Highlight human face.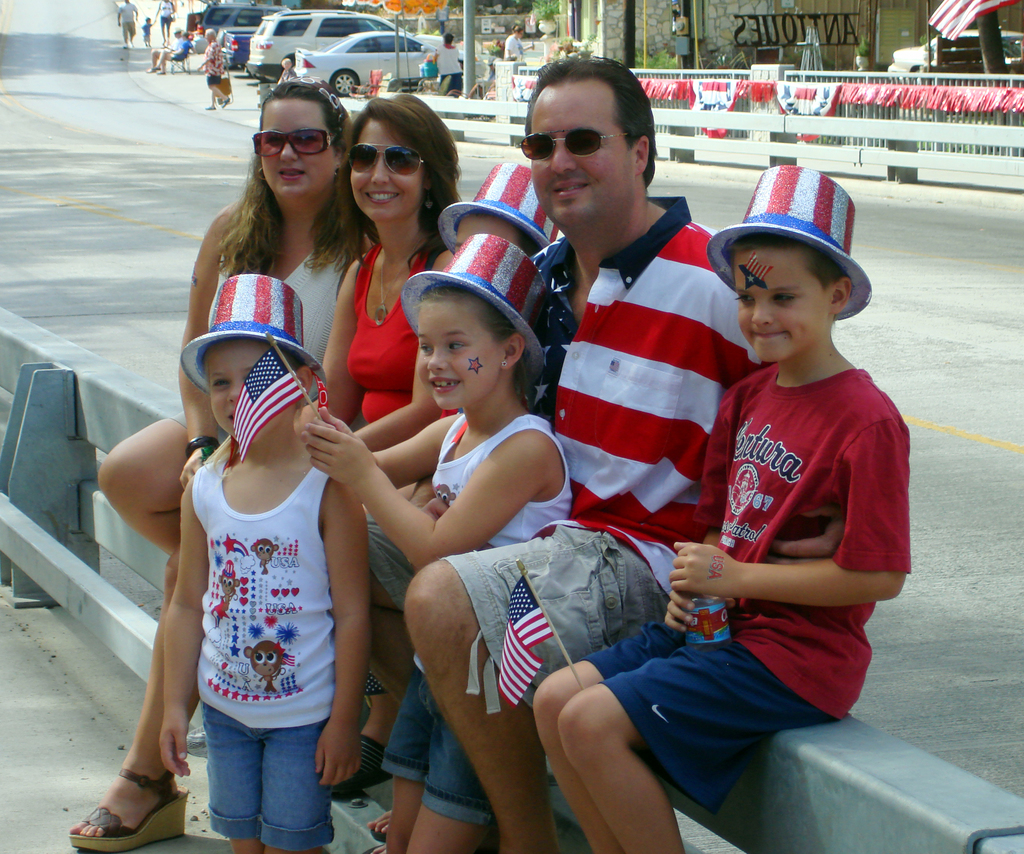
Highlighted region: {"left": 260, "top": 99, "right": 333, "bottom": 198}.
